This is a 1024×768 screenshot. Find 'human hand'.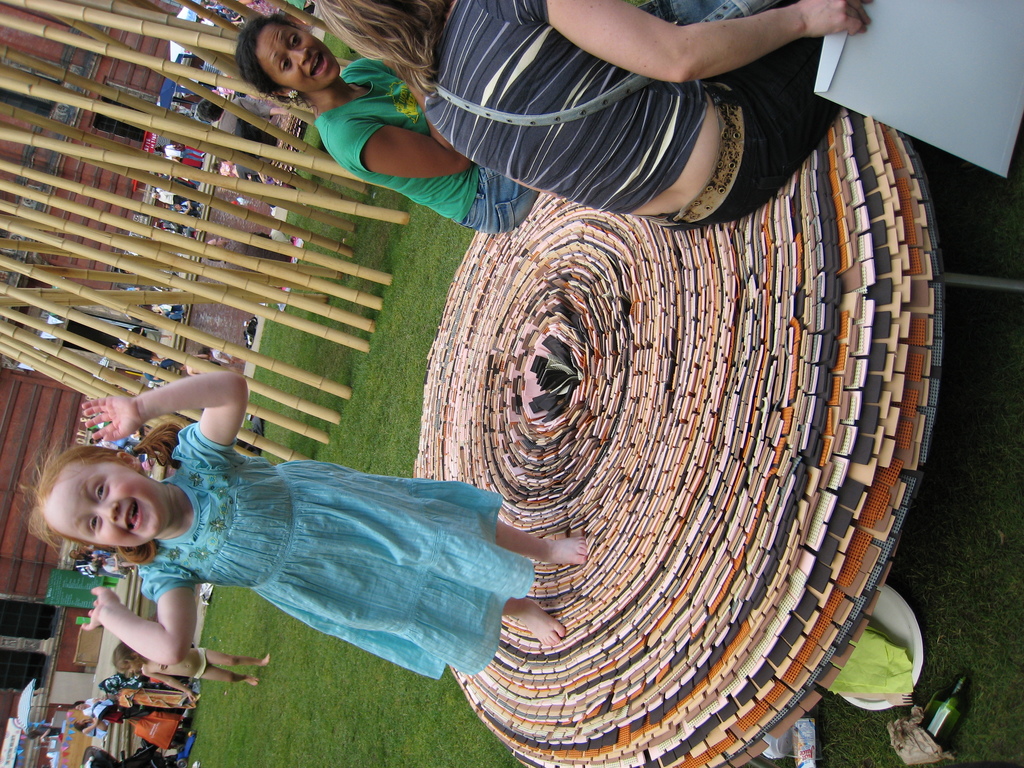
Bounding box: crop(799, 0, 876, 39).
